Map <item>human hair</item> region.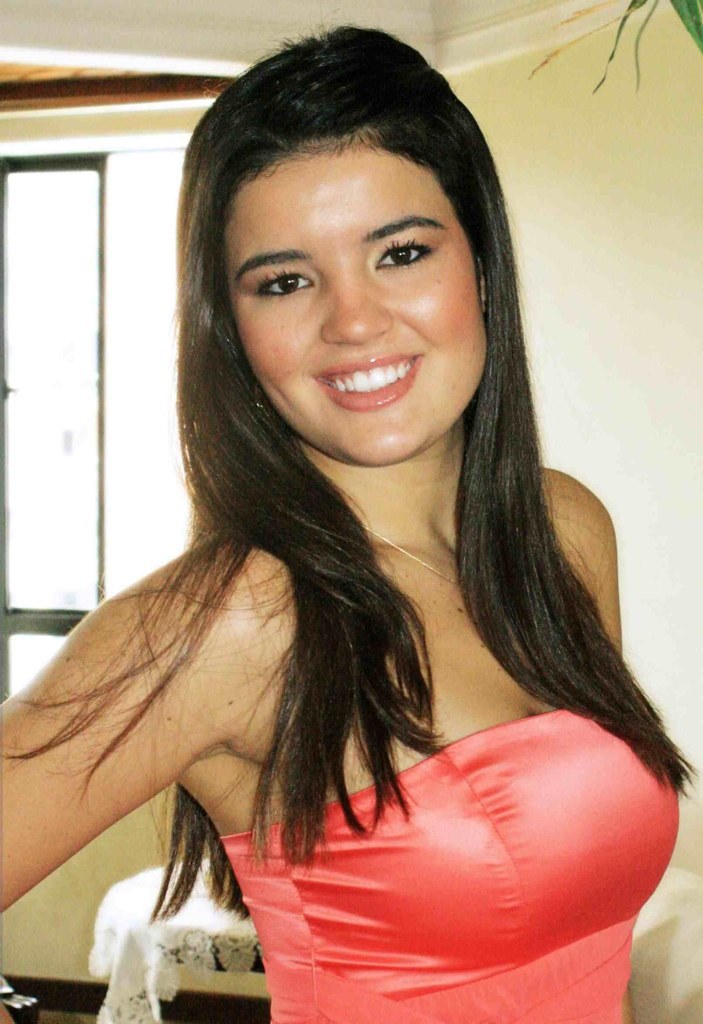
Mapped to l=71, t=66, r=616, b=930.
